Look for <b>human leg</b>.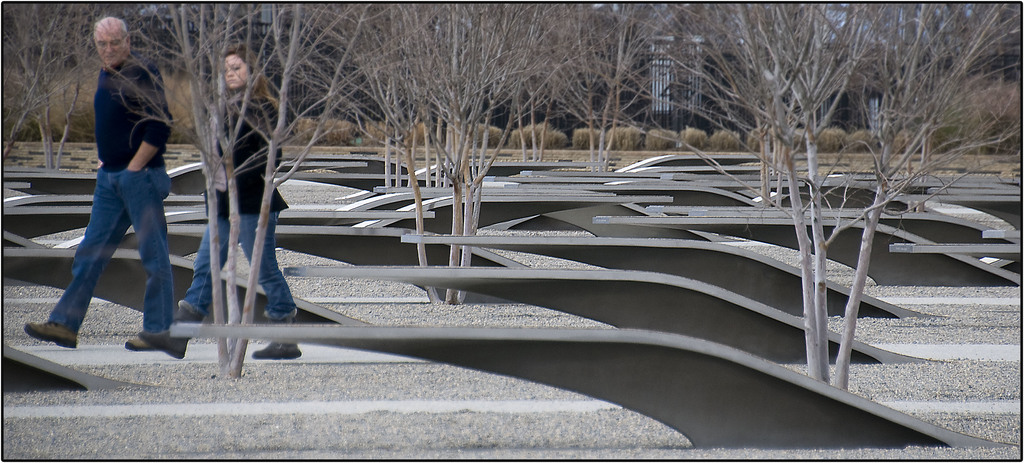
Found: Rect(26, 175, 131, 350).
